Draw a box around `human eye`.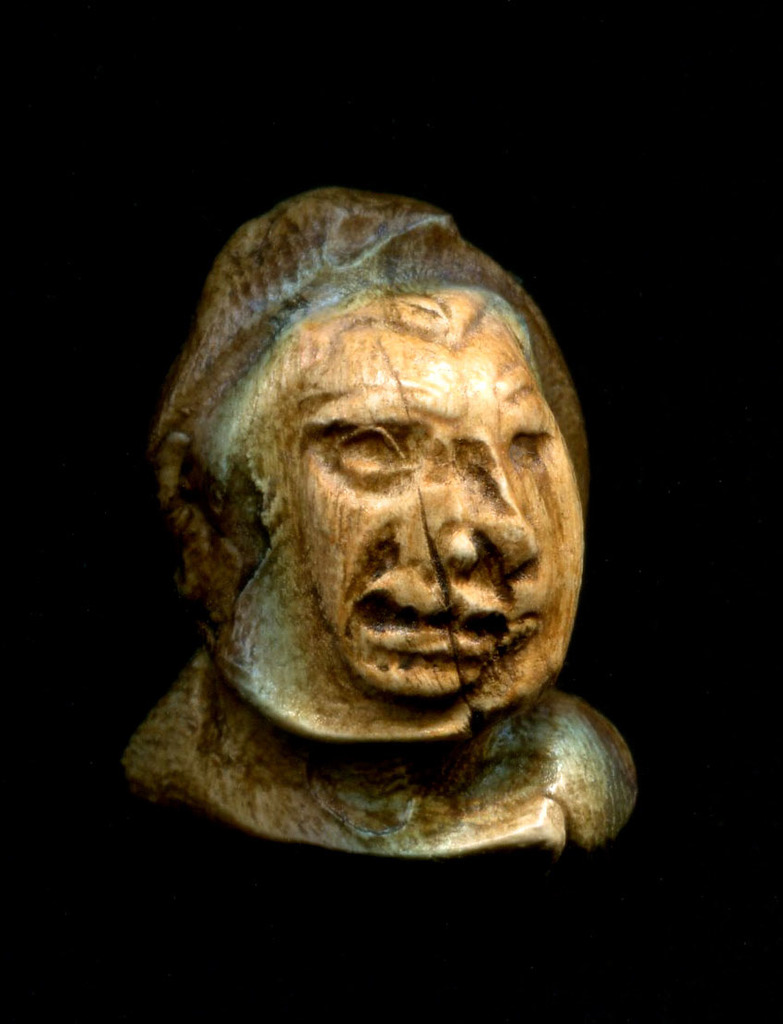
{"left": 323, "top": 426, "right": 425, "bottom": 471}.
